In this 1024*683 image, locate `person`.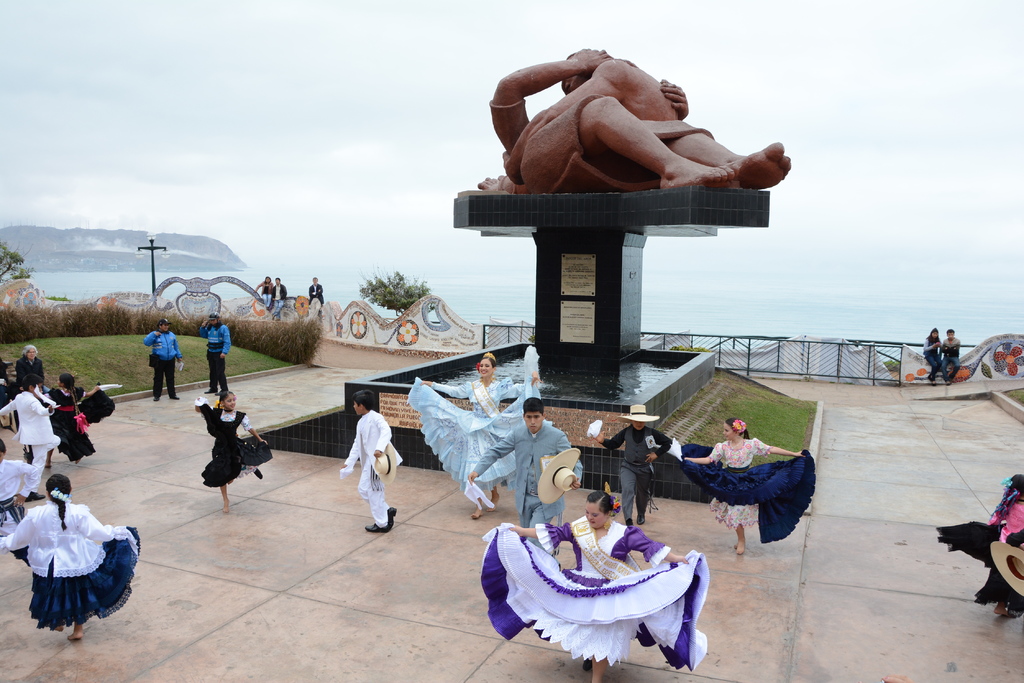
Bounding box: box=[0, 436, 33, 549].
